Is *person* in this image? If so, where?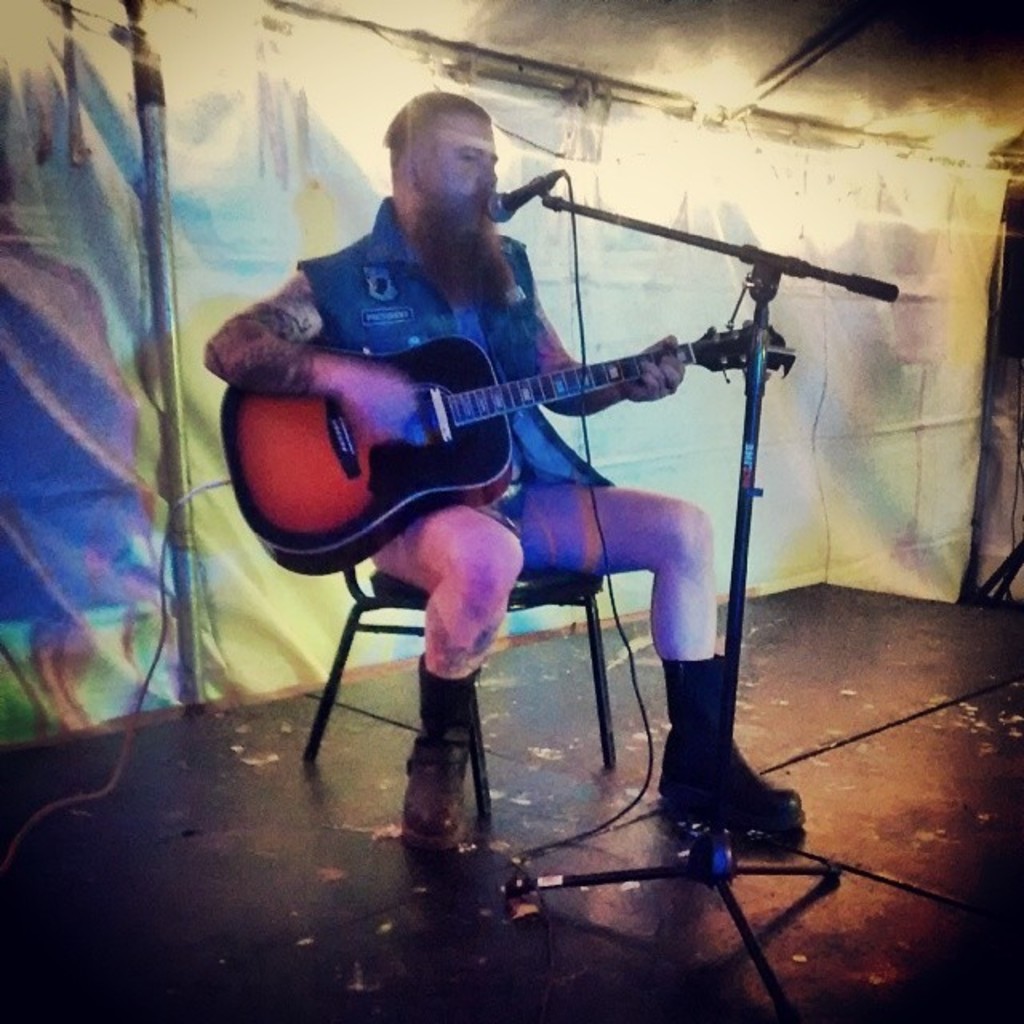
Yes, at 254 90 755 835.
